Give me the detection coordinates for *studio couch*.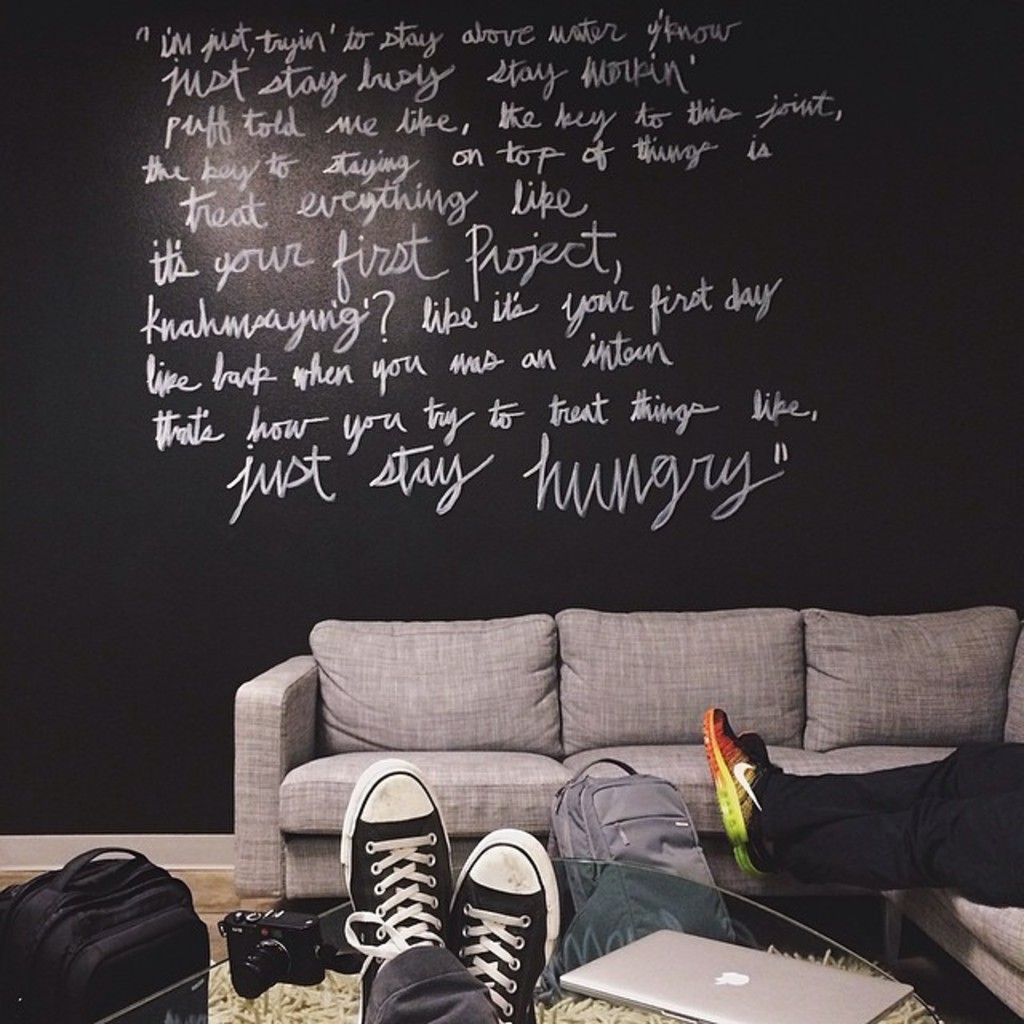
pyautogui.locateOnScreen(227, 602, 1022, 898).
